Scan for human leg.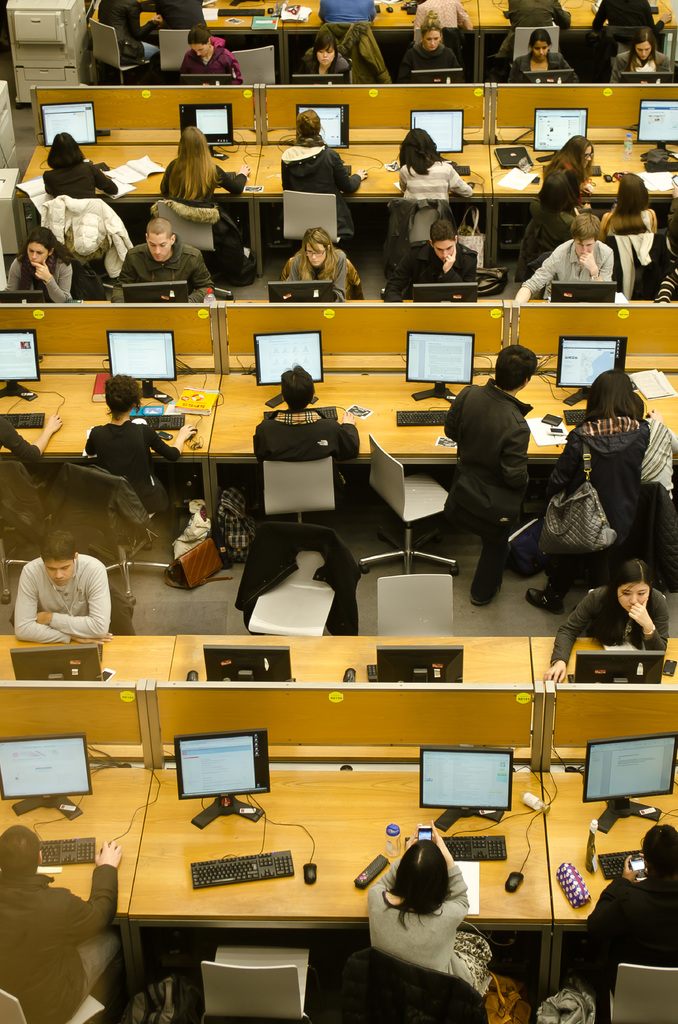
Scan result: bbox=(472, 502, 505, 598).
